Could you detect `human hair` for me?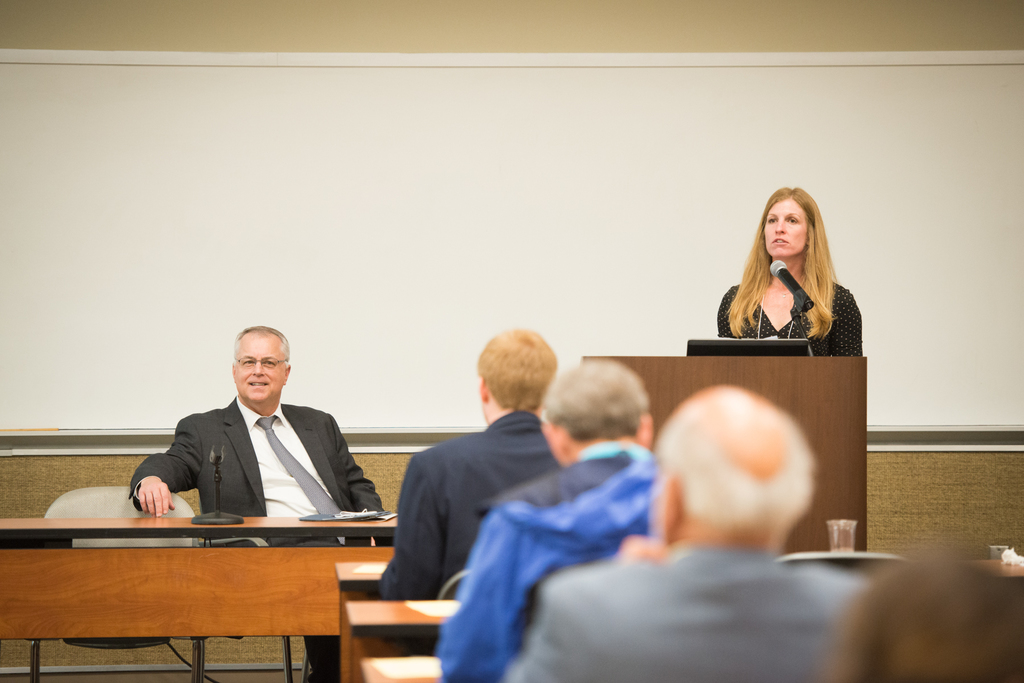
Detection result: [left=666, top=381, right=814, bottom=522].
